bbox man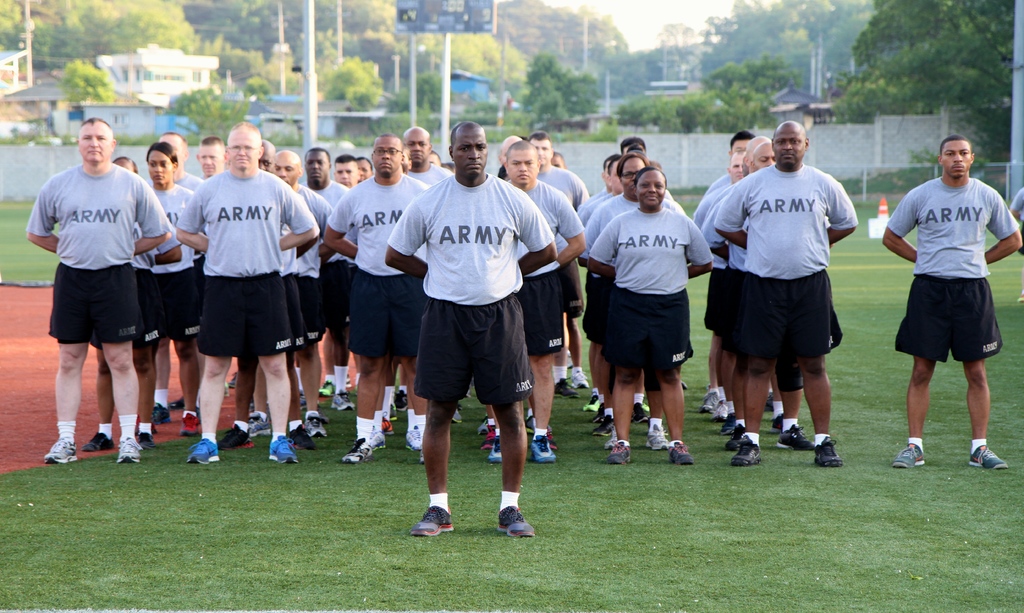
crop(703, 115, 855, 472)
